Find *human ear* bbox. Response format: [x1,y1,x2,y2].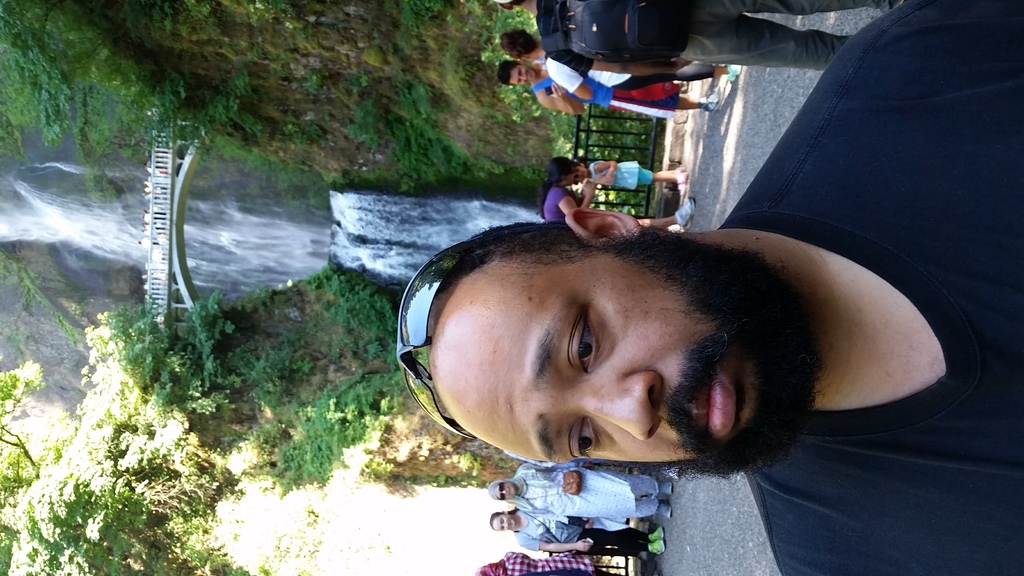
[565,208,641,239].
